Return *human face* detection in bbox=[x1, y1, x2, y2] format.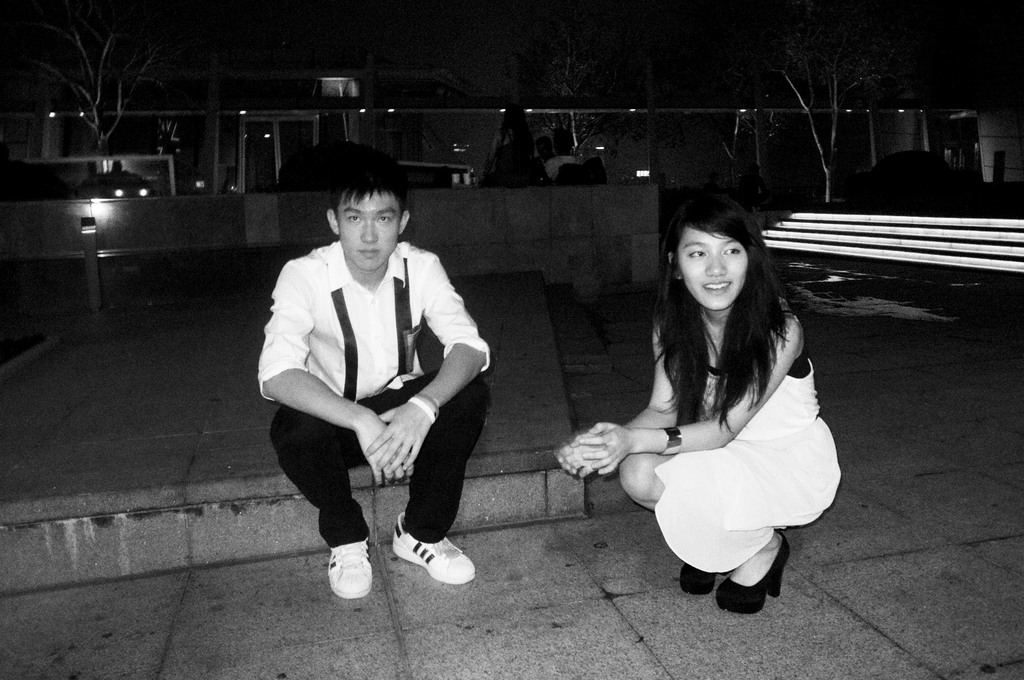
bbox=[336, 191, 406, 271].
